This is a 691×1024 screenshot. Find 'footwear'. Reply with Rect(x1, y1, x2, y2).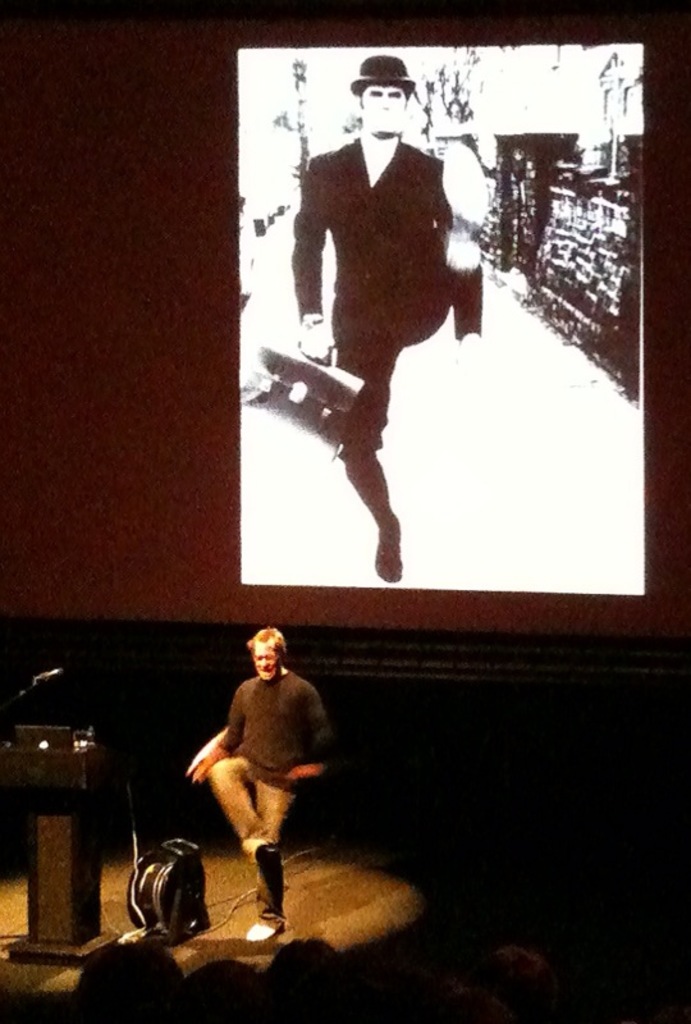
Rect(247, 840, 283, 877).
